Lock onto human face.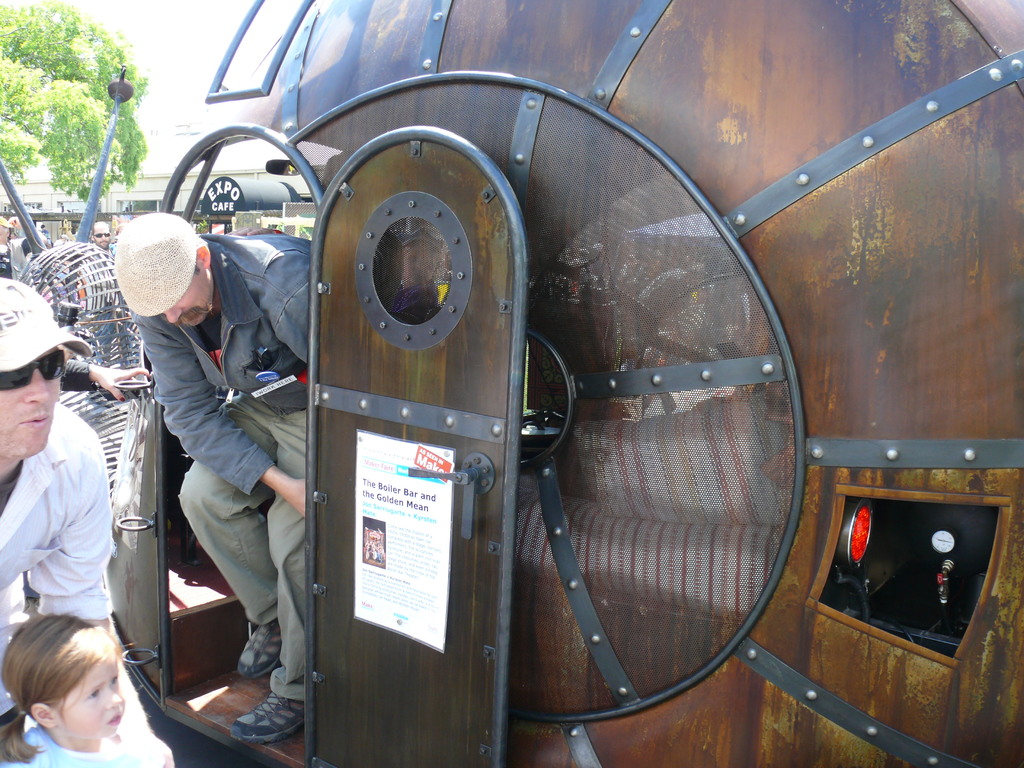
Locked: pyautogui.locateOnScreen(60, 655, 127, 737).
